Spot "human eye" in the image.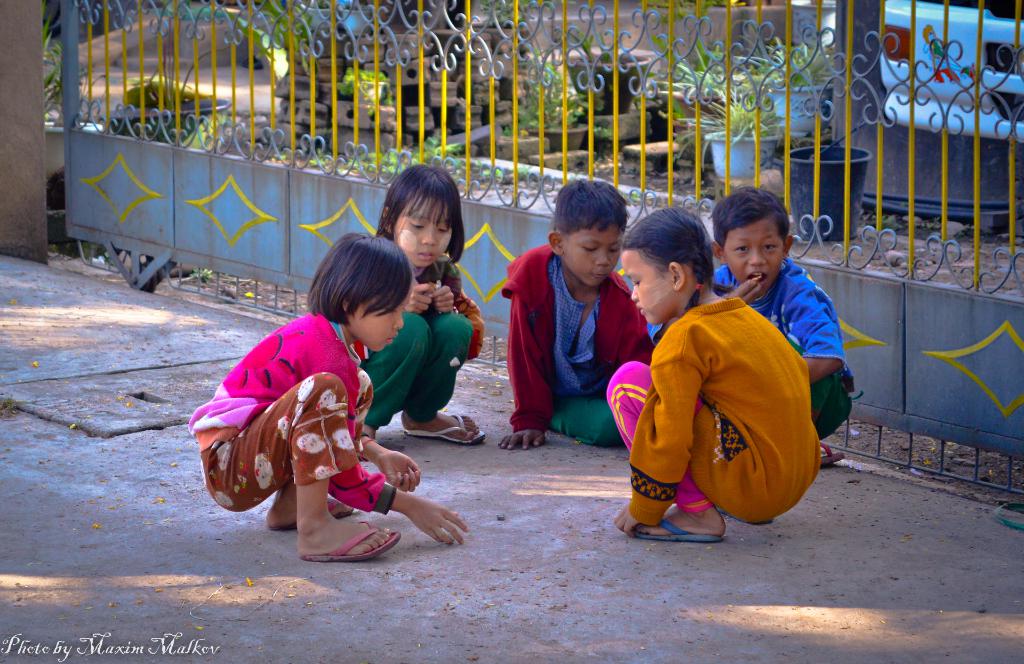
"human eye" found at {"x1": 632, "y1": 278, "x2": 639, "y2": 289}.
